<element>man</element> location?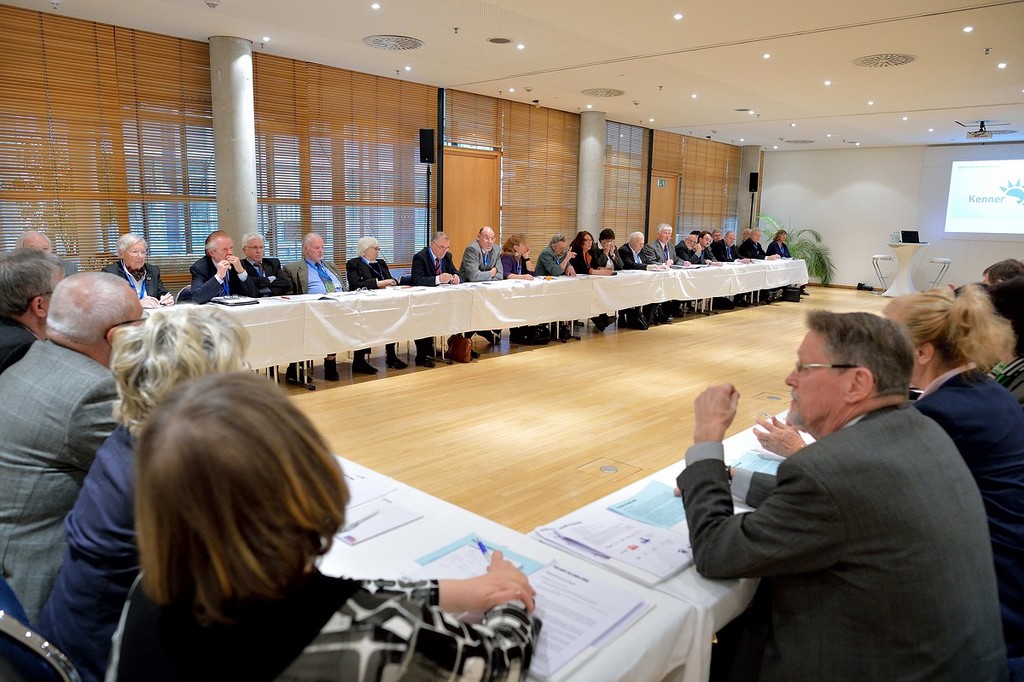
left=287, top=225, right=379, bottom=382
